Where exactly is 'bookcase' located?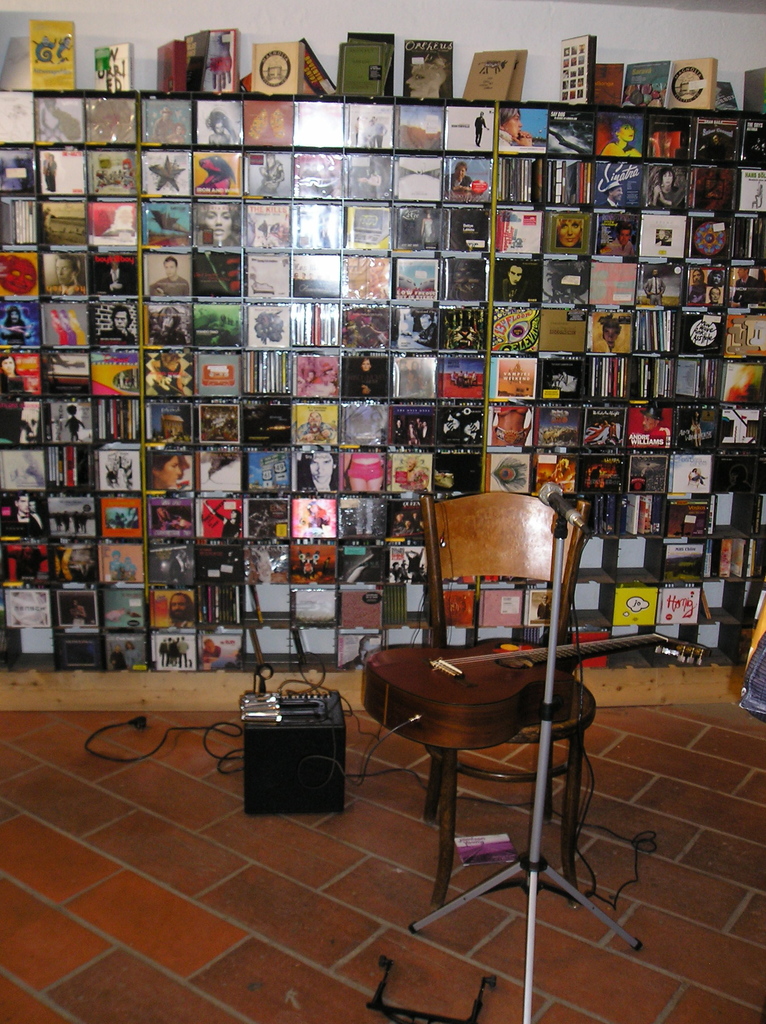
Its bounding box is locate(0, 11, 422, 678).
